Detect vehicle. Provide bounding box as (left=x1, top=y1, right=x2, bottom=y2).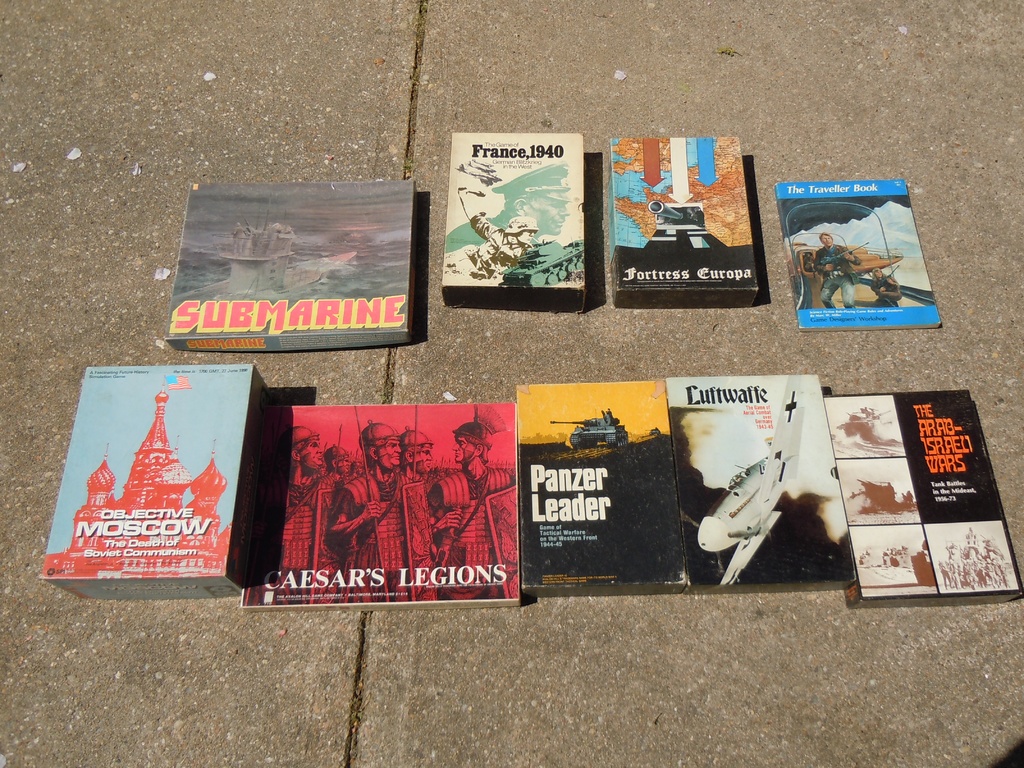
(left=830, top=401, right=892, bottom=435).
